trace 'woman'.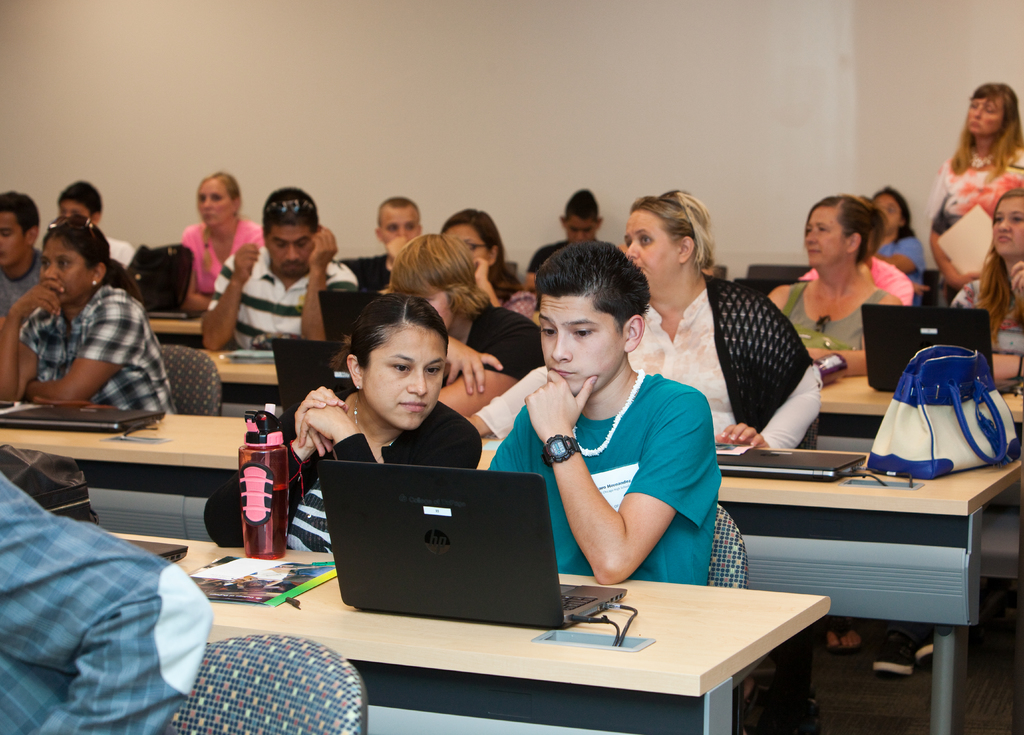
Traced to bbox=[769, 194, 905, 379].
